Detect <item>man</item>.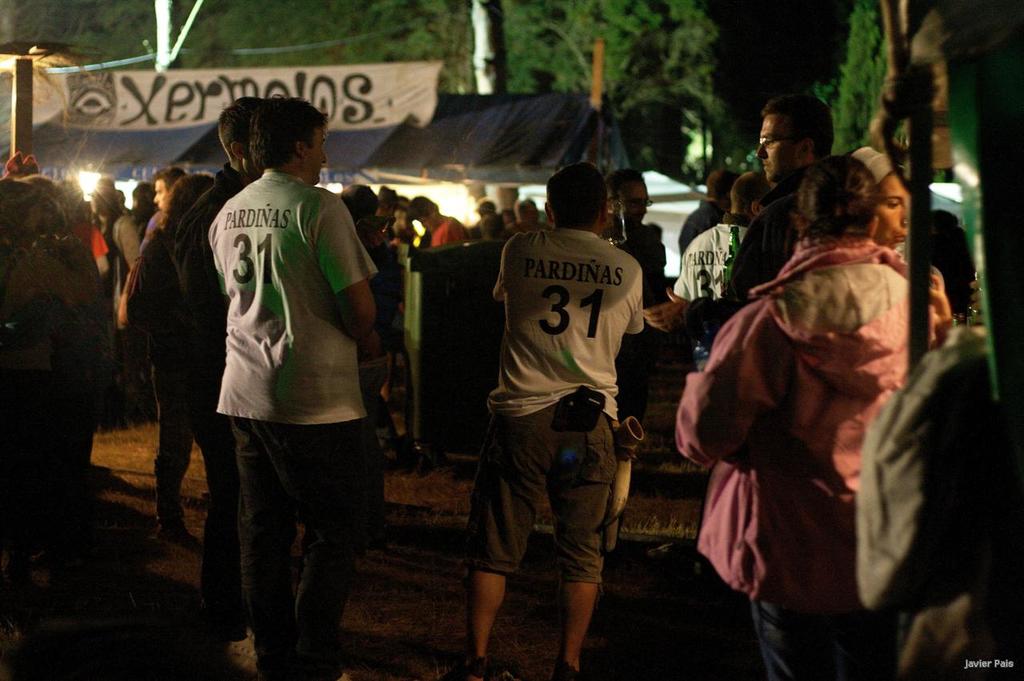
Detected at <bbox>142, 162, 179, 251</bbox>.
